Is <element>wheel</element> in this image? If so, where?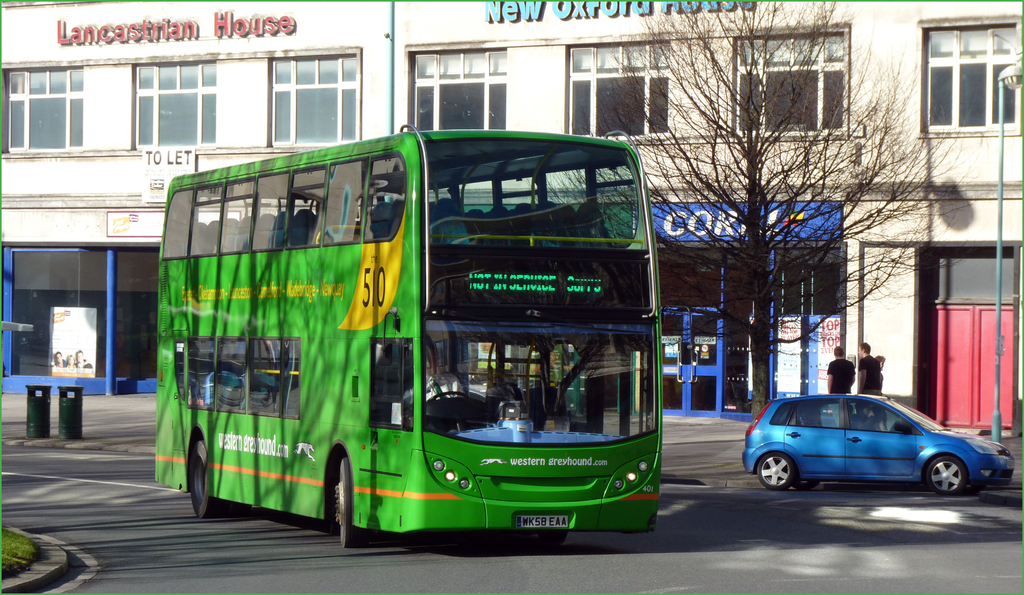
Yes, at bbox=(924, 455, 968, 500).
